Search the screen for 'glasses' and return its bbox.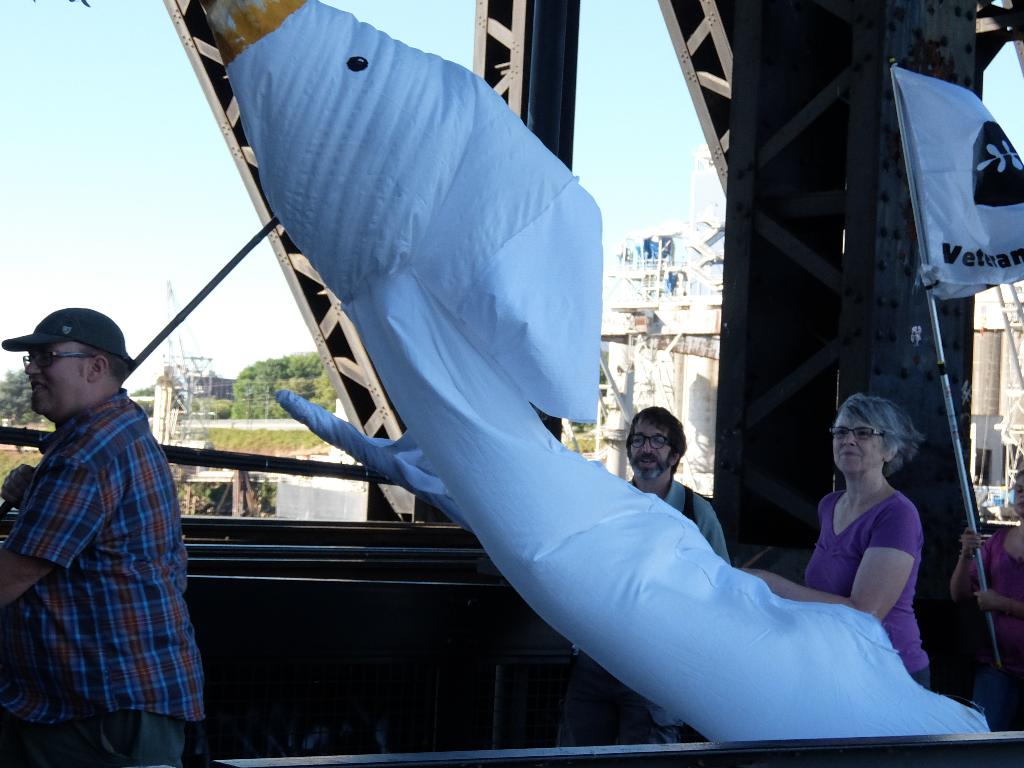
Found: [829, 424, 883, 444].
